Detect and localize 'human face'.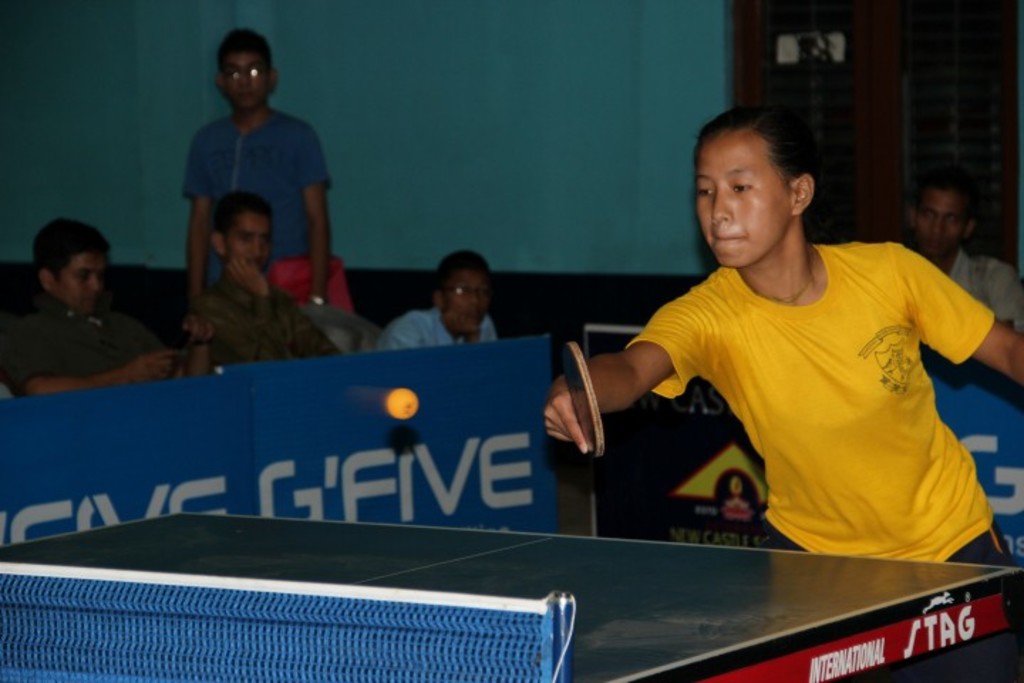
Localized at pyautogui.locateOnScreen(57, 246, 111, 317).
